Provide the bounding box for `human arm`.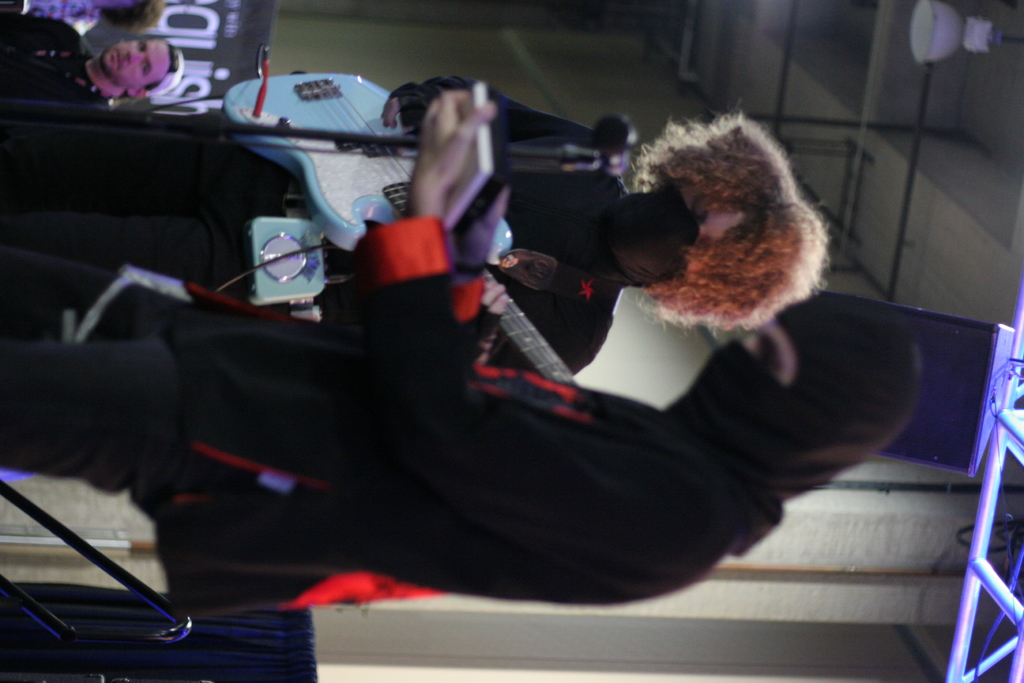
Rect(381, 73, 576, 136).
